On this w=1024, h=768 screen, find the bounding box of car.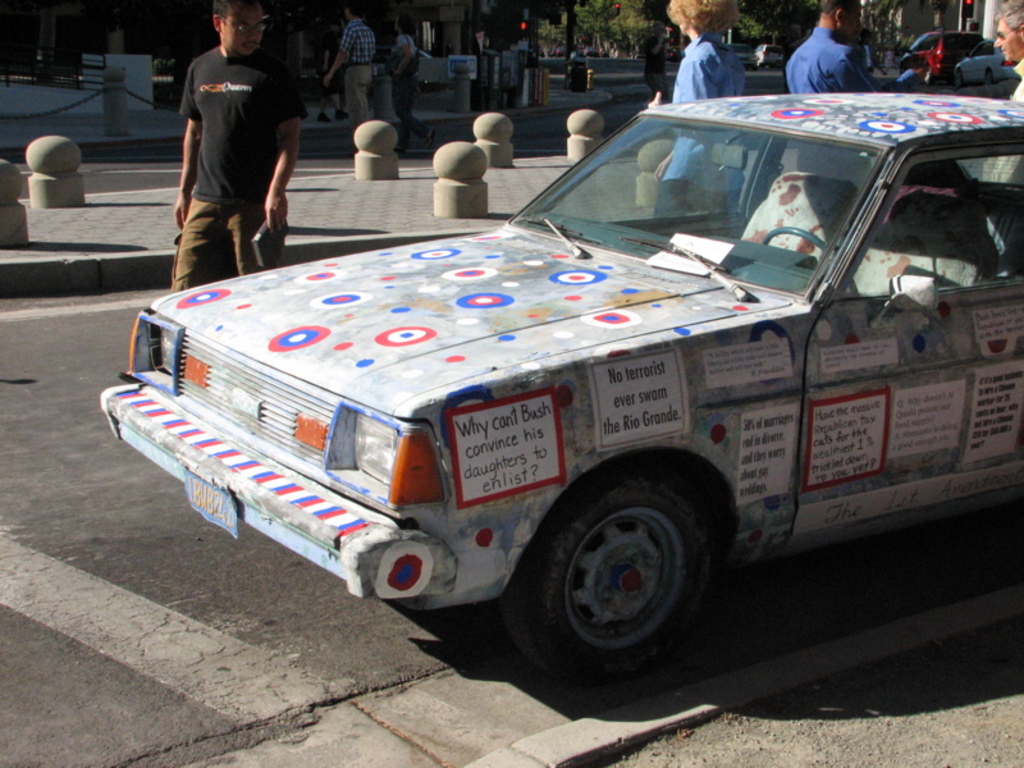
Bounding box: (left=726, top=33, right=763, bottom=63).
